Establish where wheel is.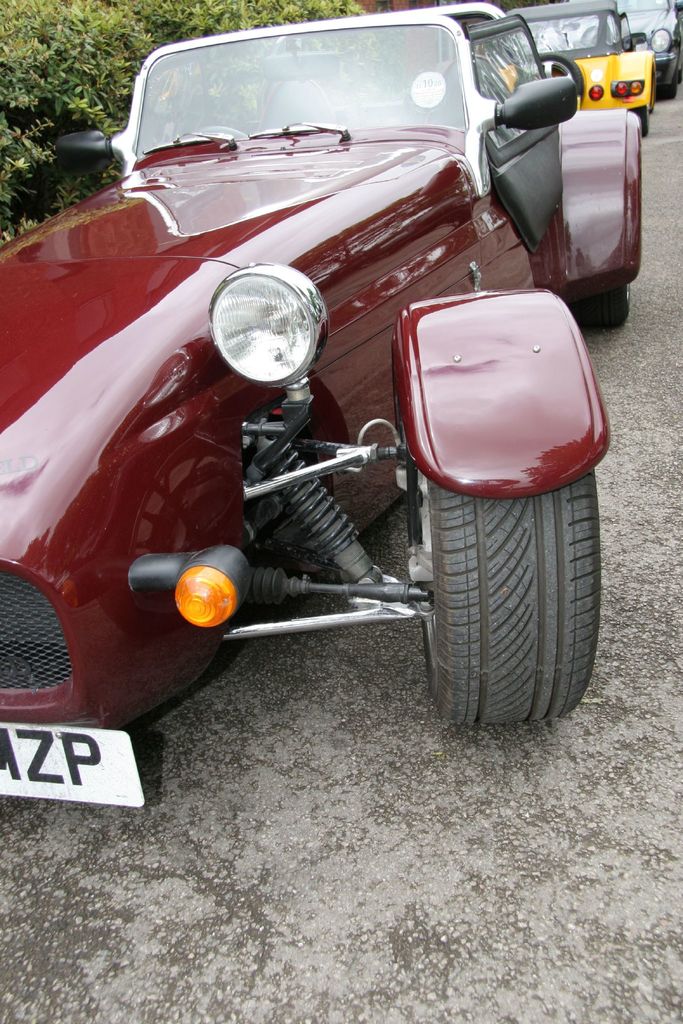
Established at bbox=(630, 100, 650, 137).
